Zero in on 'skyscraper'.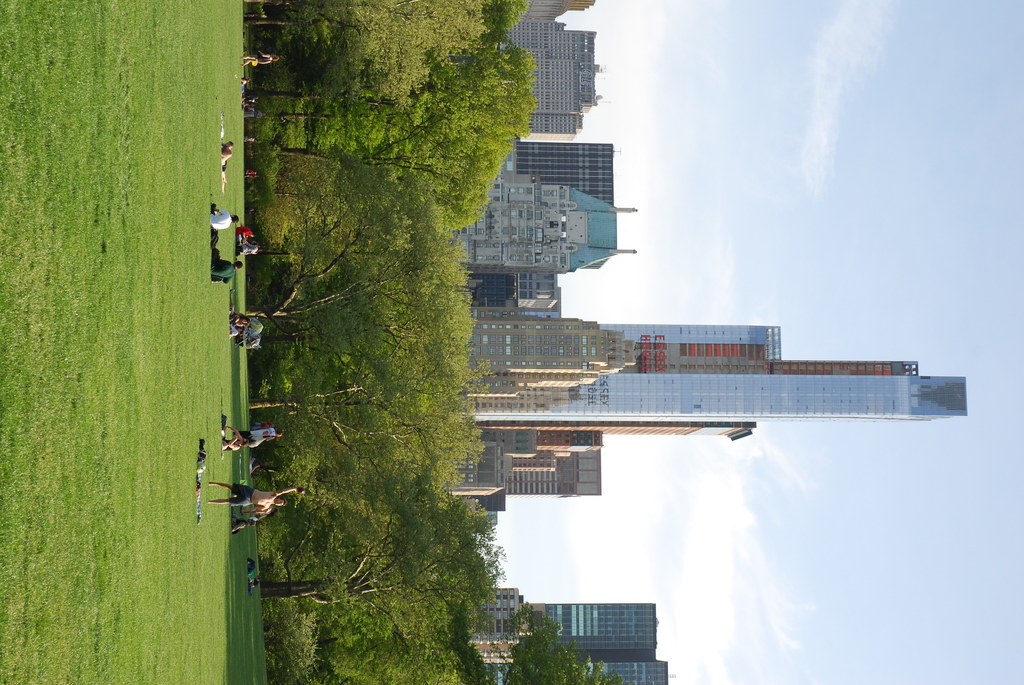
Zeroed in: (x1=524, y1=31, x2=612, y2=144).
